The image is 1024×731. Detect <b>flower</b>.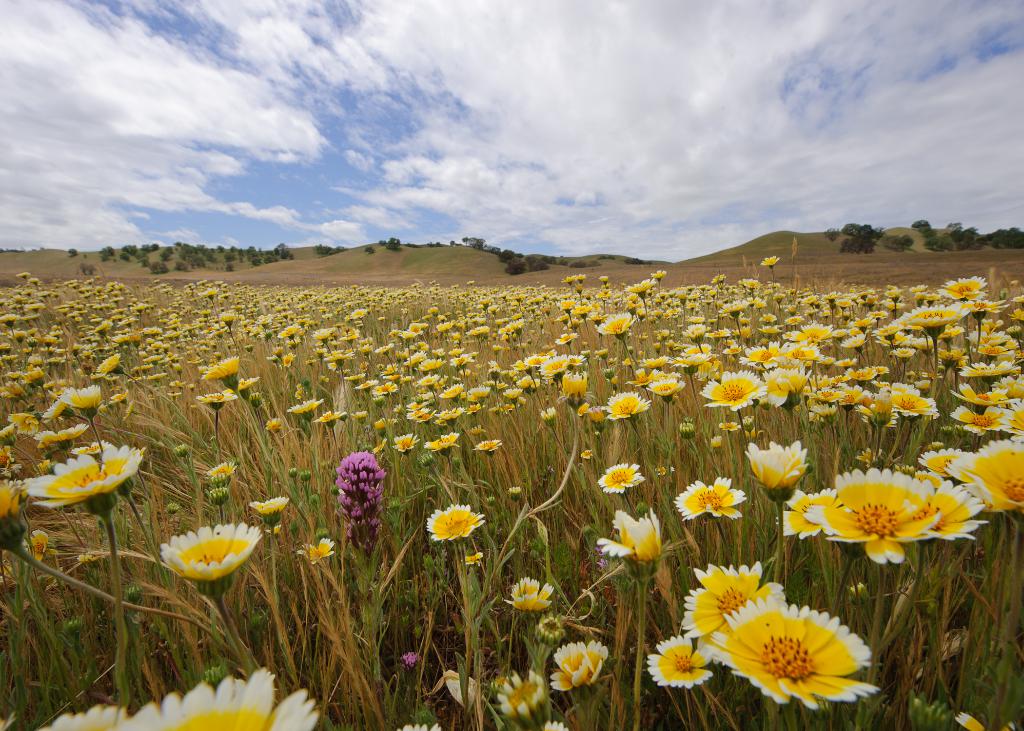
Detection: region(743, 437, 804, 489).
